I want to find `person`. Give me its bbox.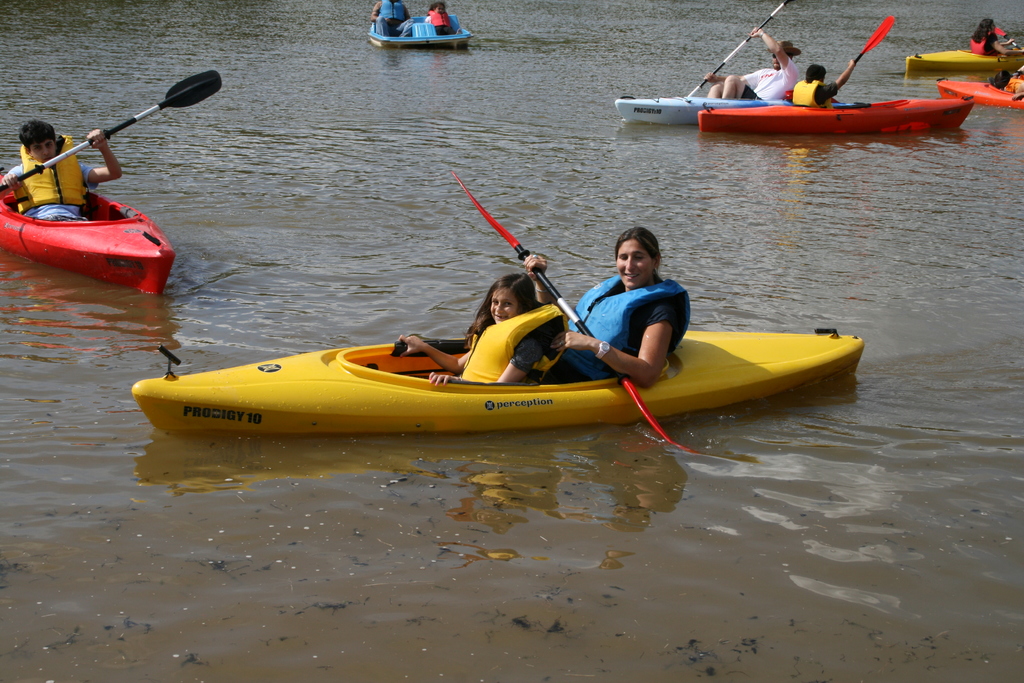
bbox=(968, 19, 1023, 58).
